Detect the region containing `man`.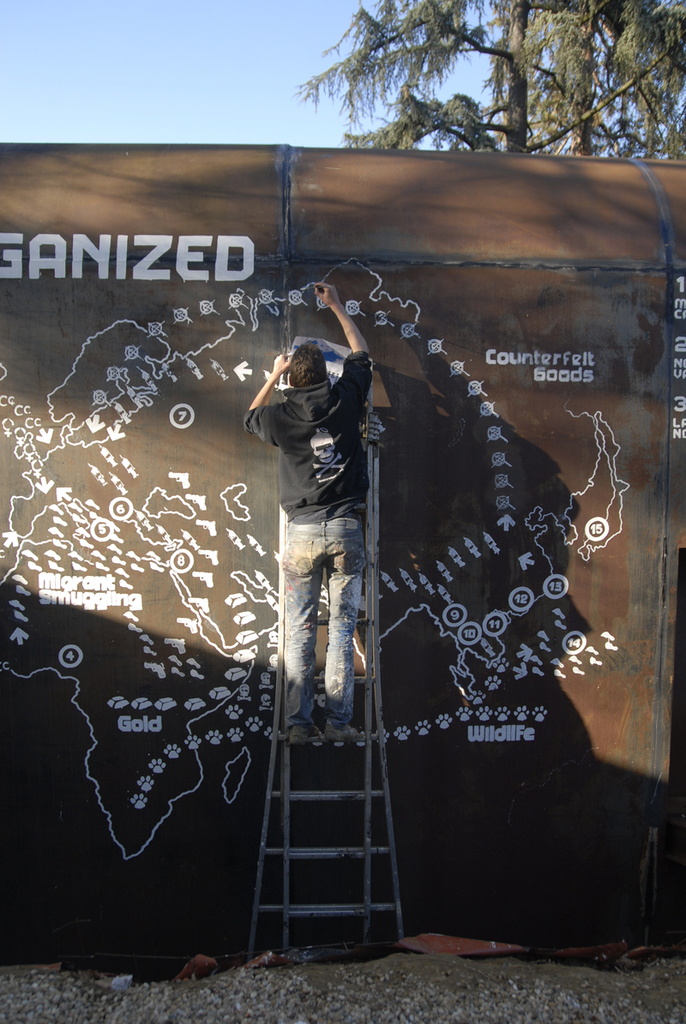
(247, 320, 389, 764).
